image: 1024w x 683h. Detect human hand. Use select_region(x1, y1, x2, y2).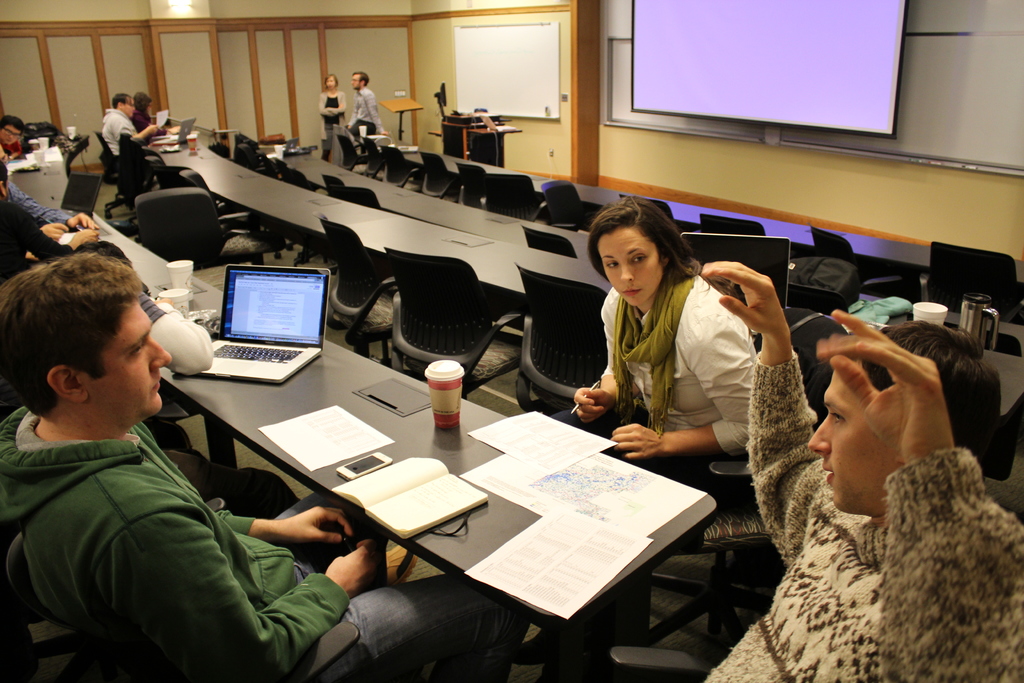
select_region(813, 306, 957, 462).
